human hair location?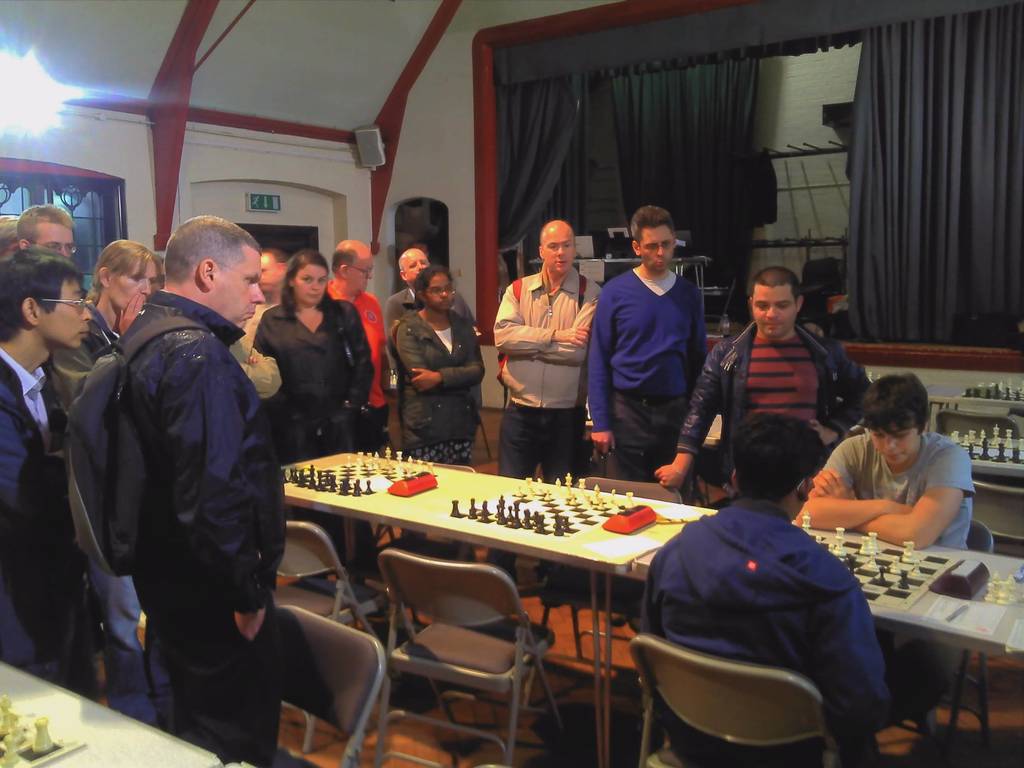
{"x1": 0, "y1": 250, "x2": 83, "y2": 342}
